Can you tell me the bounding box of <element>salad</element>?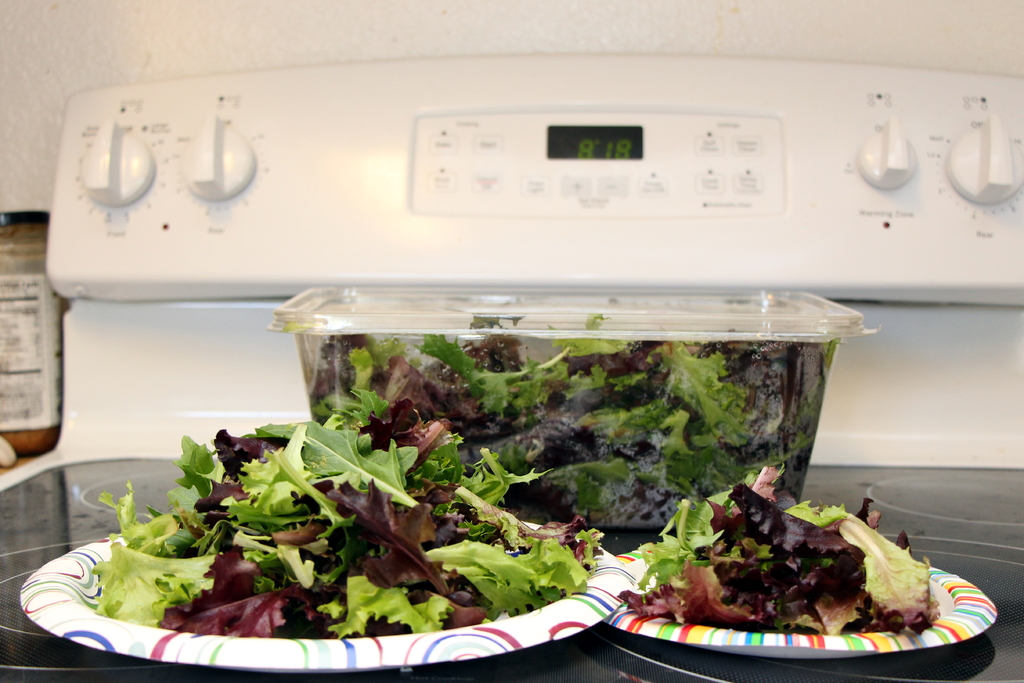
(x1=607, y1=449, x2=957, y2=646).
